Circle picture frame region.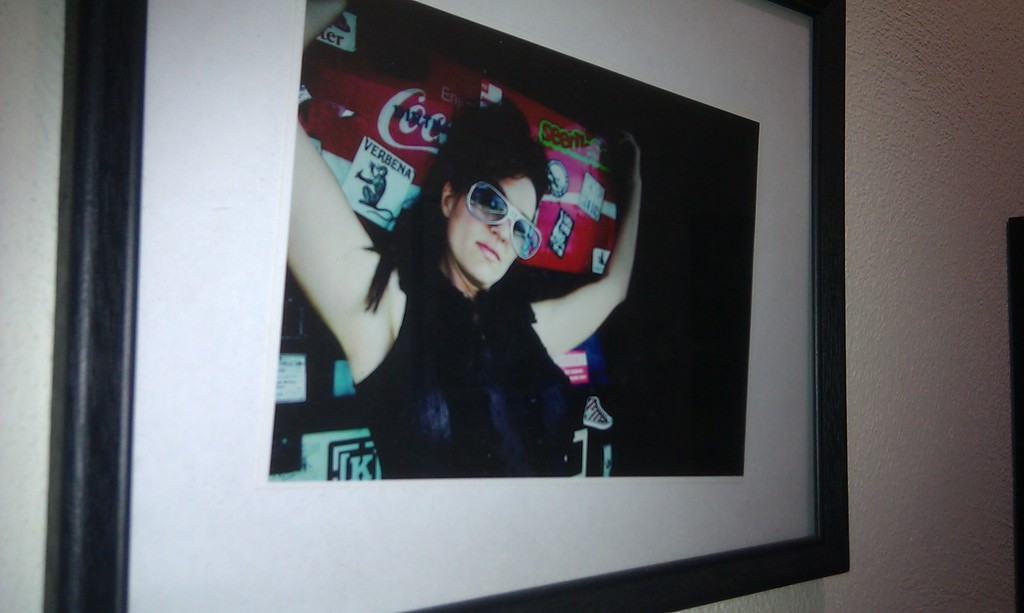
Region: (x1=44, y1=0, x2=847, y2=612).
